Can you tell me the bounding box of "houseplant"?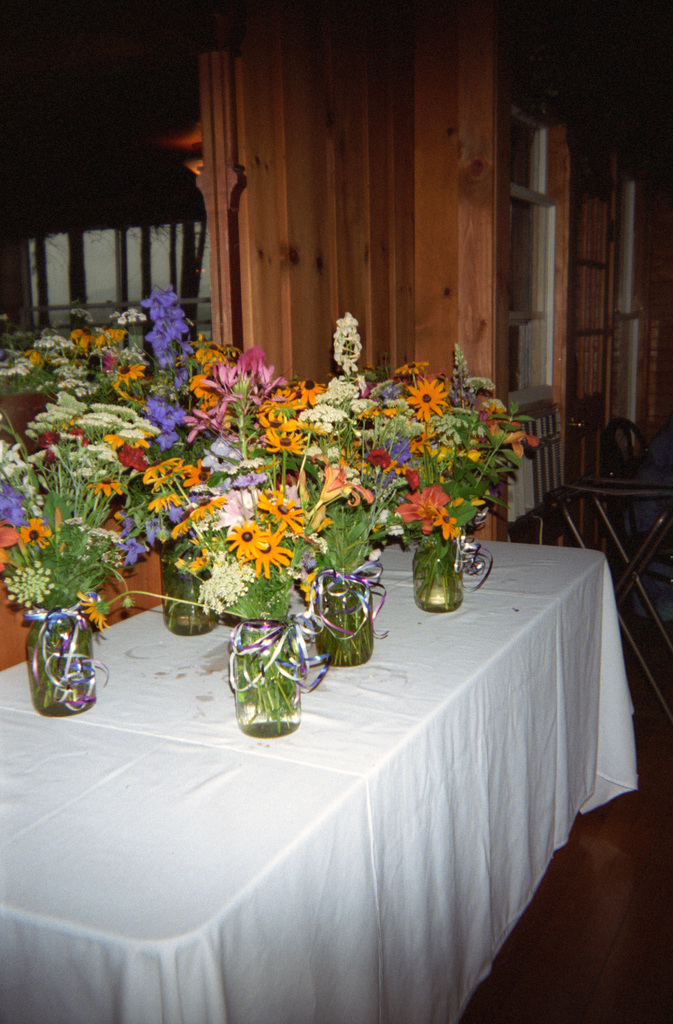
x1=357 y1=363 x2=497 y2=650.
